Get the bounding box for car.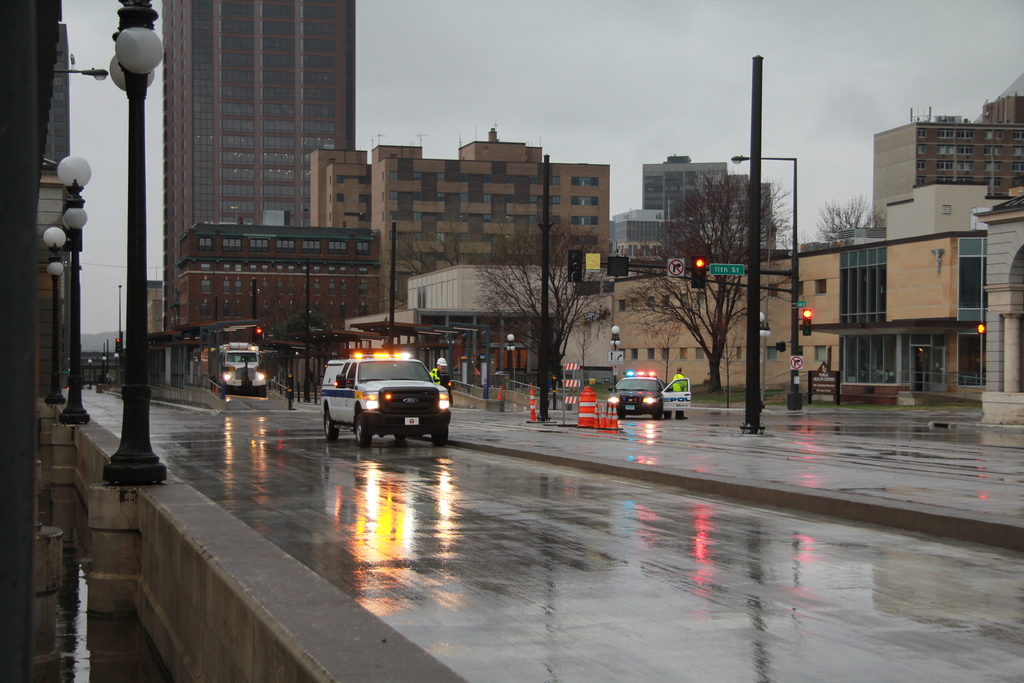
pyautogui.locateOnScreen(604, 363, 692, 420).
